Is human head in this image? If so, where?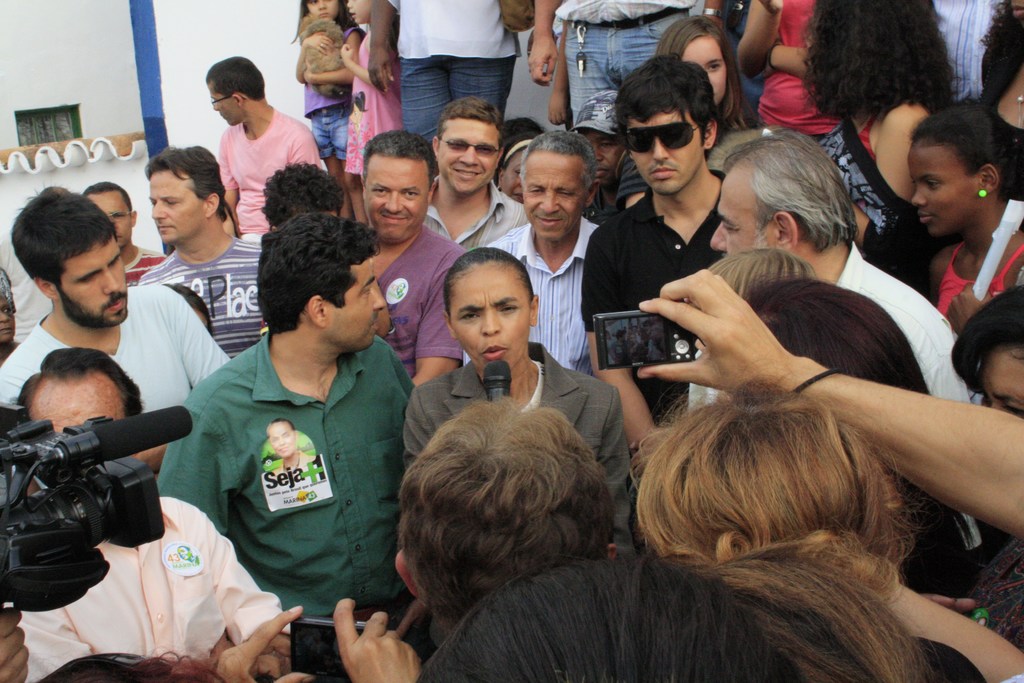
Yes, at box(260, 161, 343, 232).
